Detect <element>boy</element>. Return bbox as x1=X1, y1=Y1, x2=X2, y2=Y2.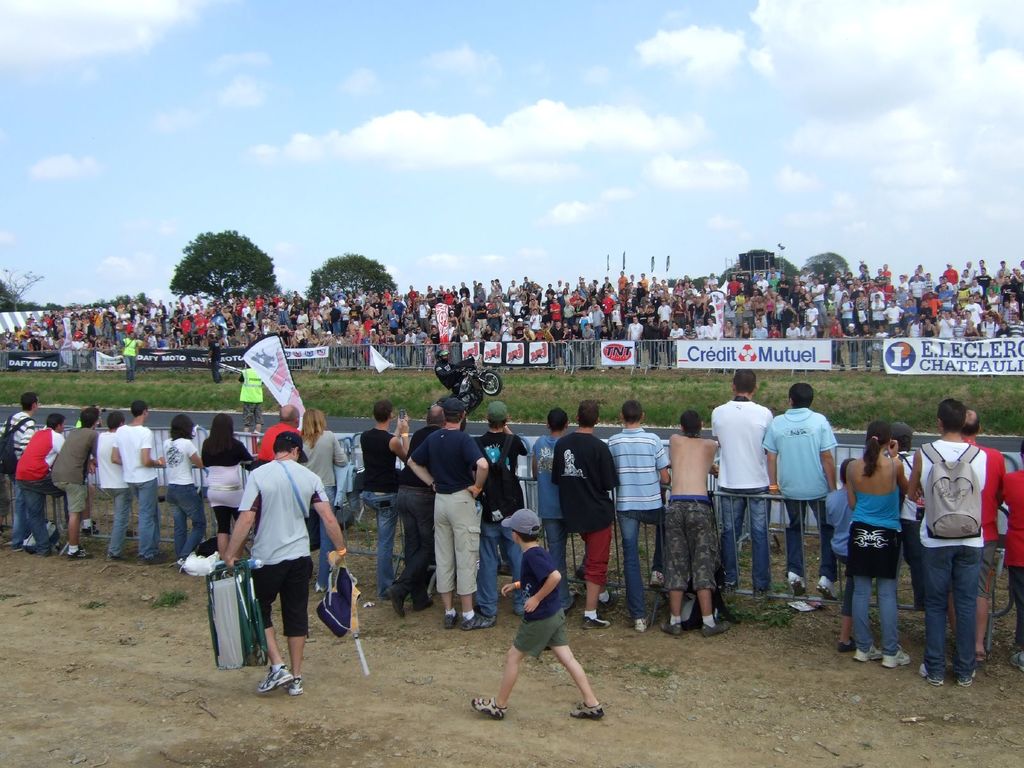
x1=712, y1=369, x2=774, y2=599.
